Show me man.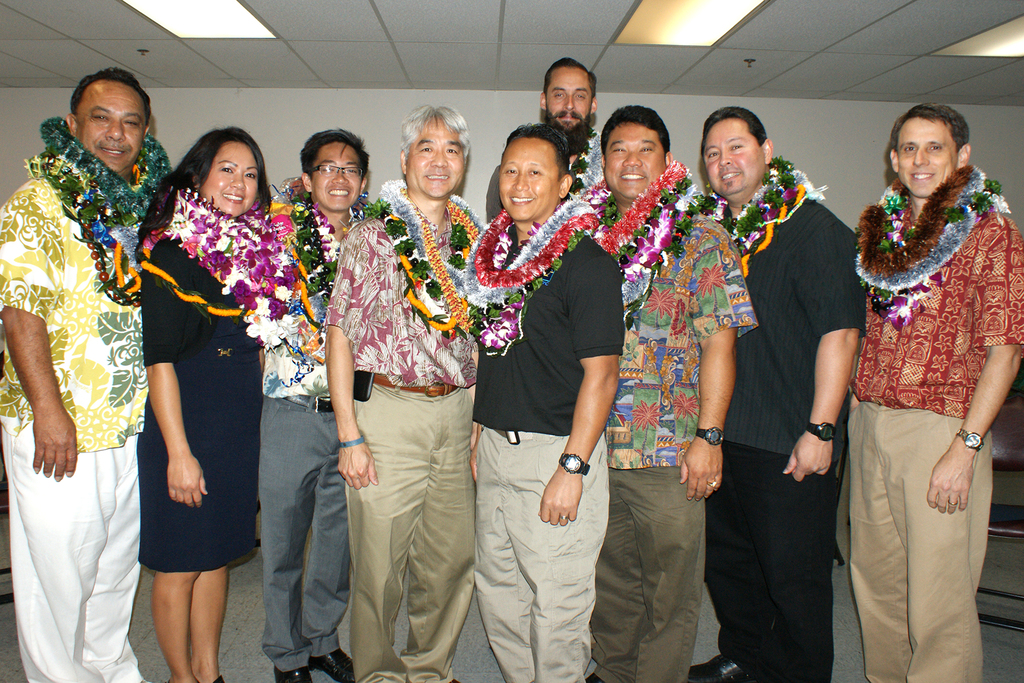
man is here: 324, 102, 491, 682.
